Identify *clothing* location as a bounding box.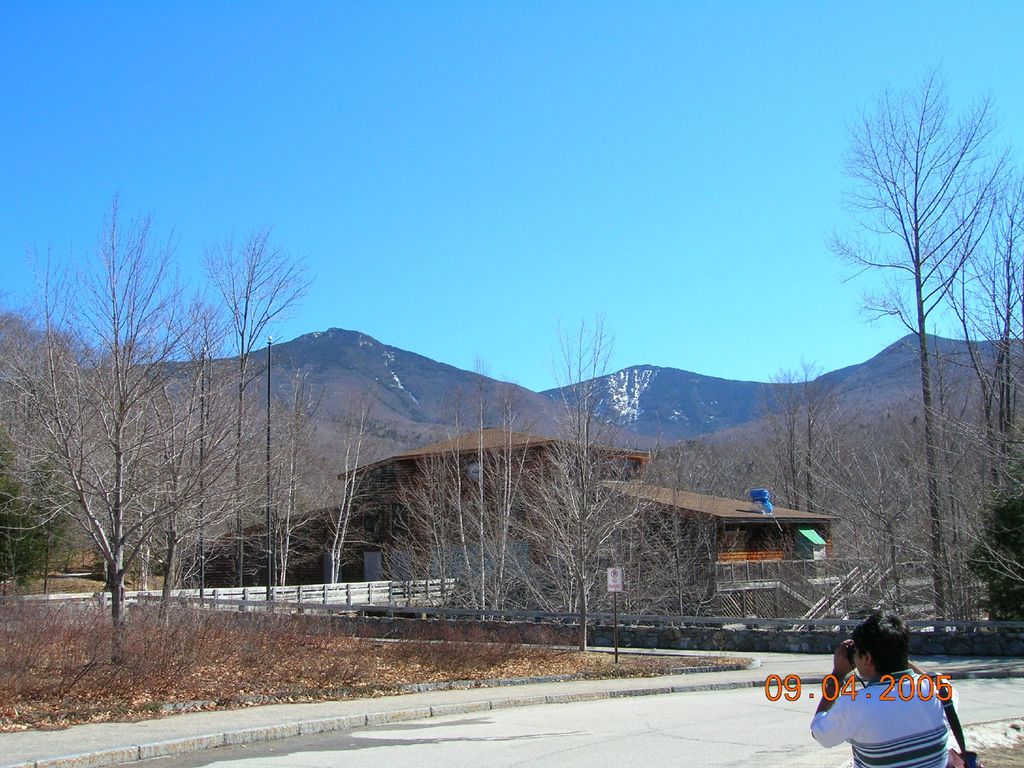
l=823, t=668, r=961, b=753.
